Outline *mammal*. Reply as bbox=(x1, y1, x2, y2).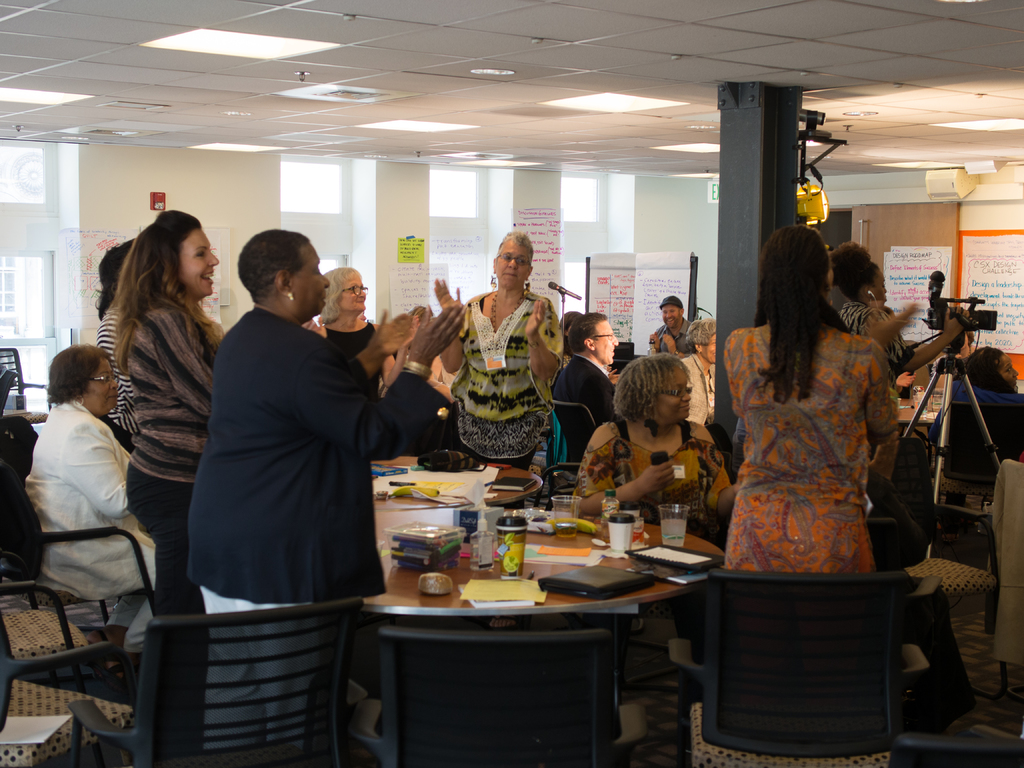
bbox=(682, 318, 718, 425).
